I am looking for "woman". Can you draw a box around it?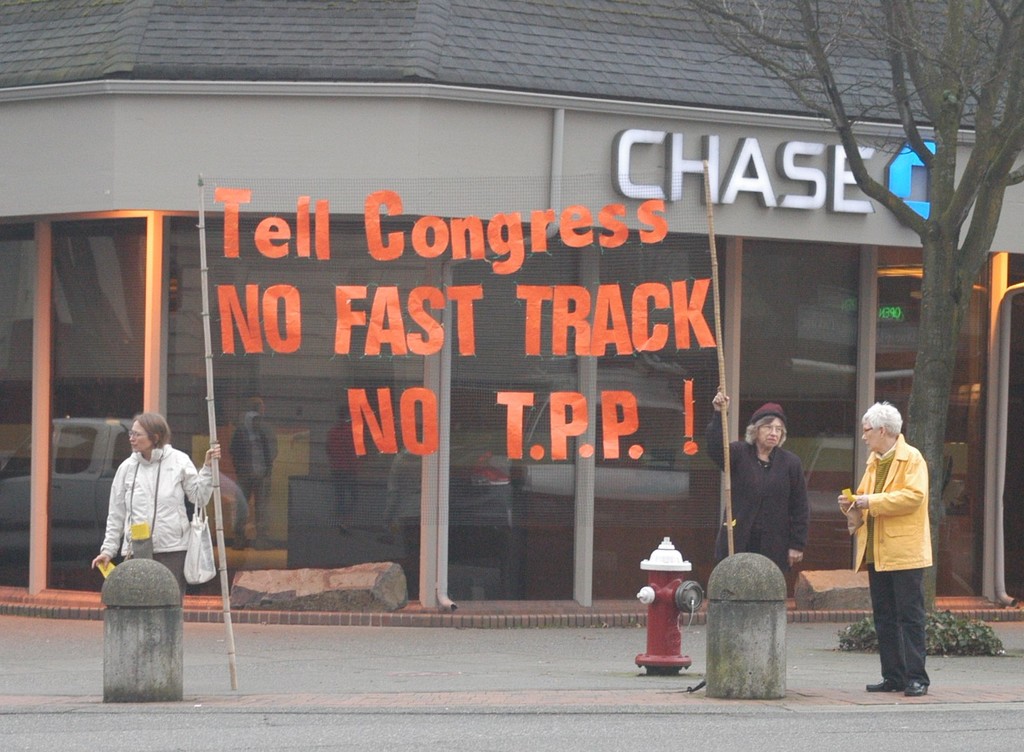
Sure, the bounding box is bbox(97, 410, 212, 634).
